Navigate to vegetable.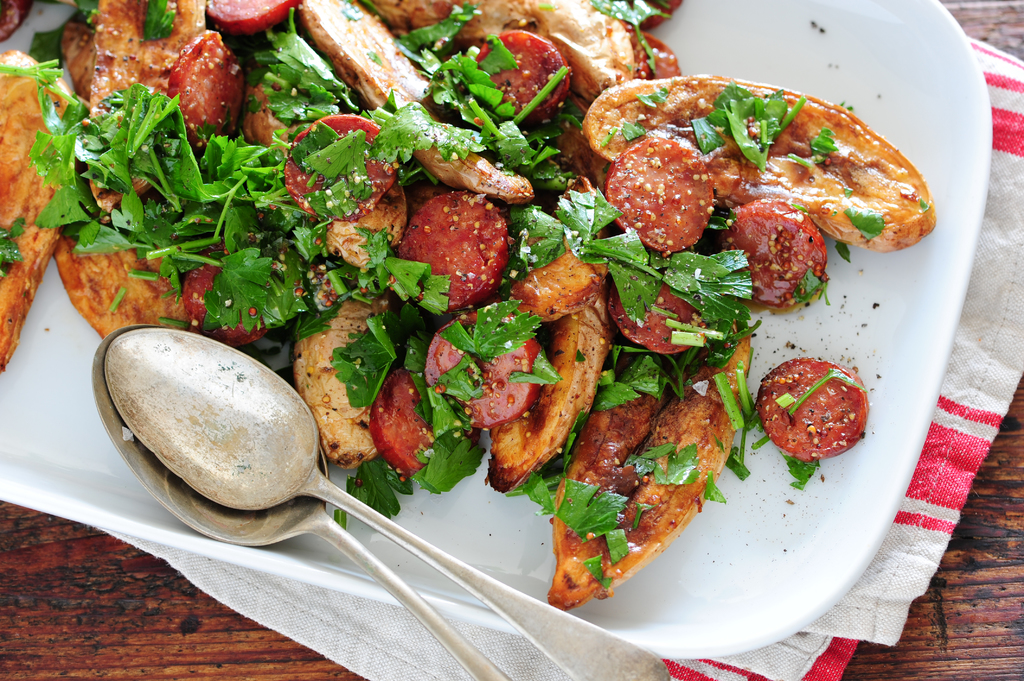
Navigation target: pyautogui.locateOnScreen(732, 364, 755, 415).
